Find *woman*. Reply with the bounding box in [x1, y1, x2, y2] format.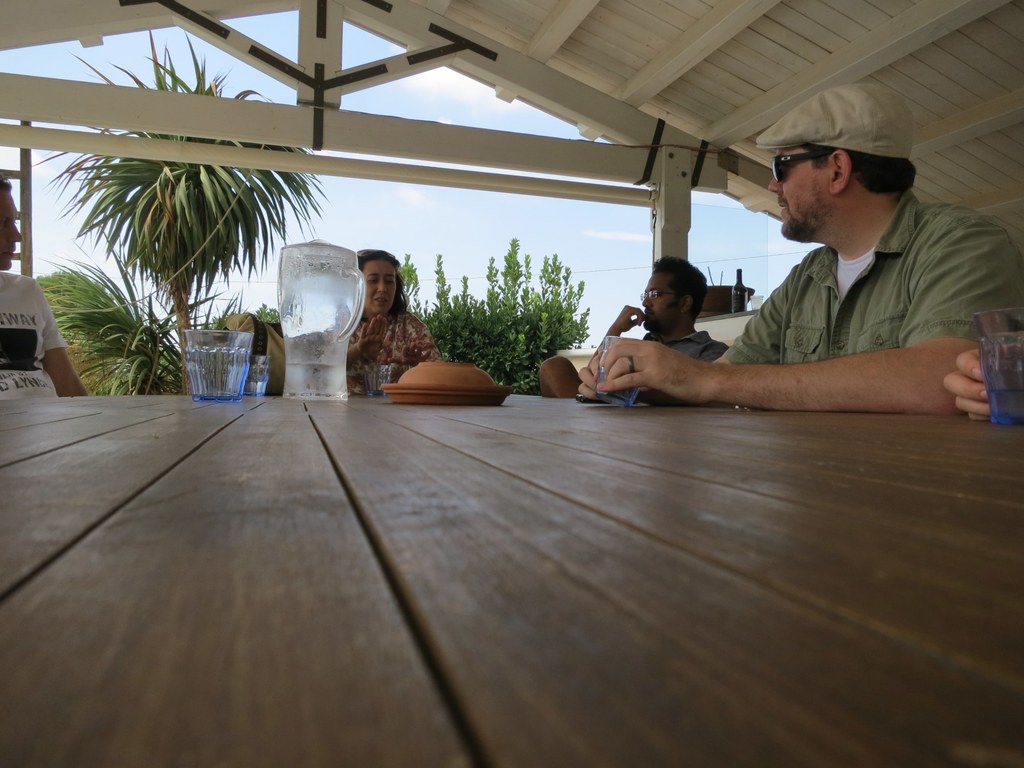
[225, 252, 435, 387].
